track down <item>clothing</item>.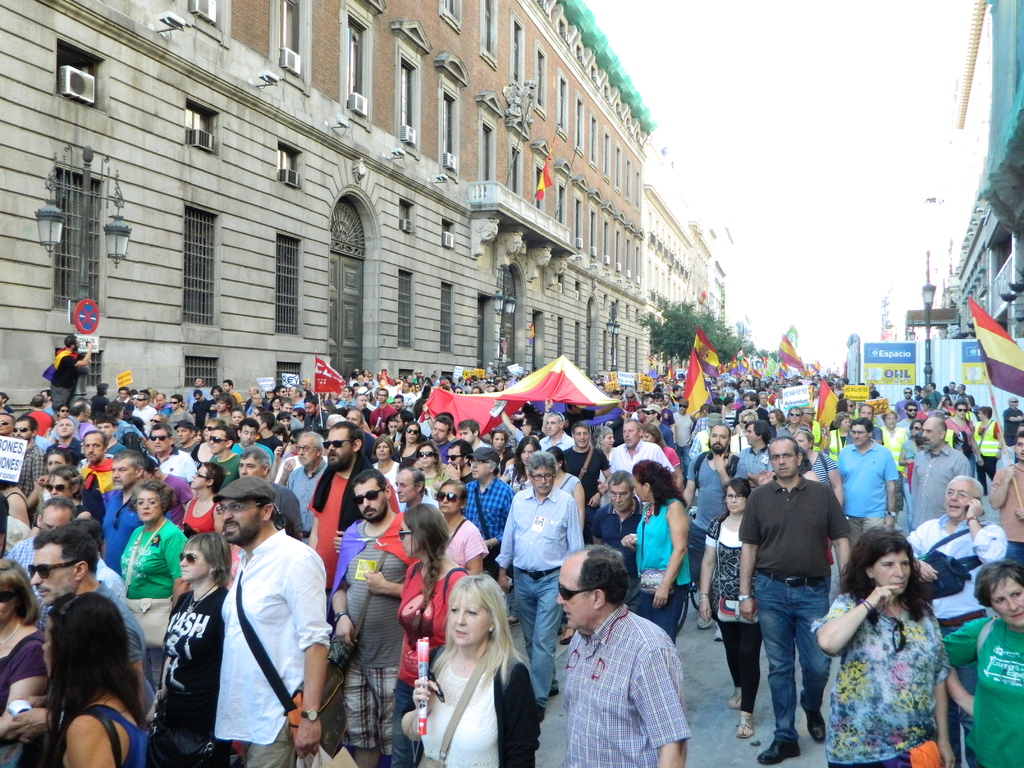
Tracked to box(0, 625, 50, 763).
